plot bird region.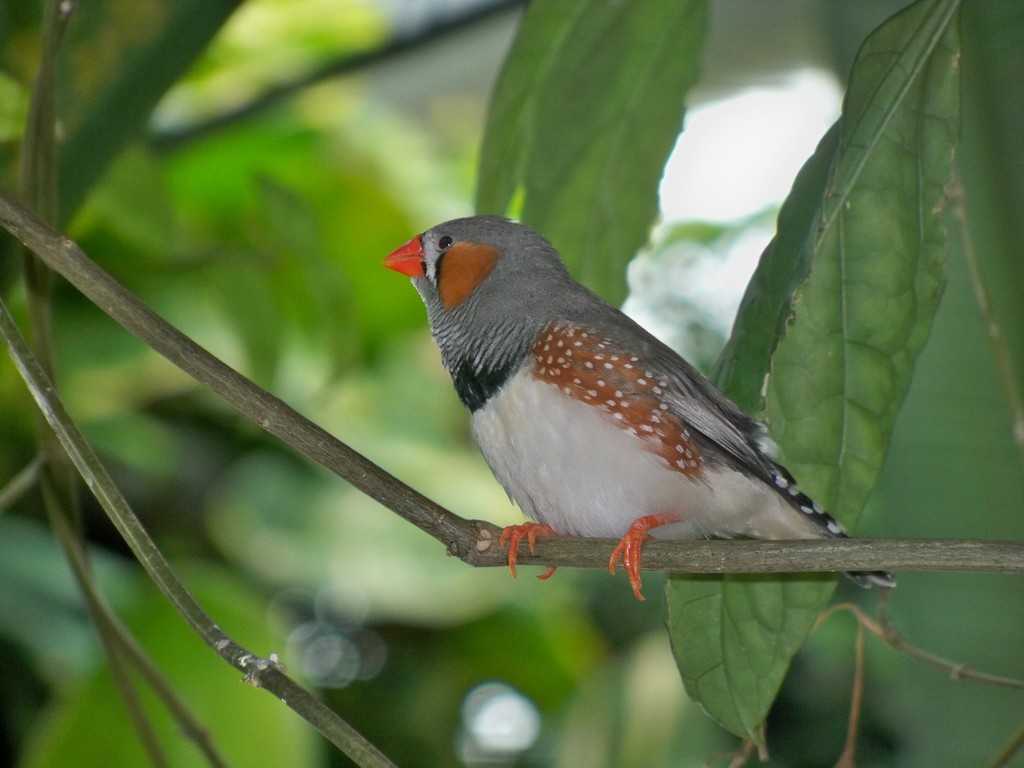
Plotted at (388,207,858,590).
